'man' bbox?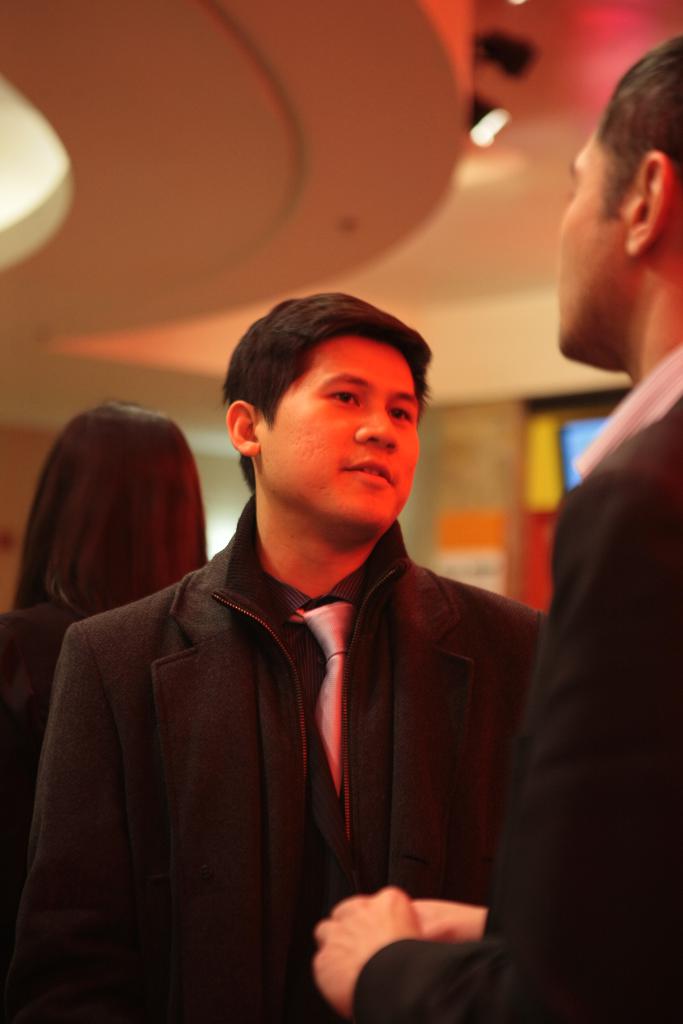
[309,35,682,1023]
